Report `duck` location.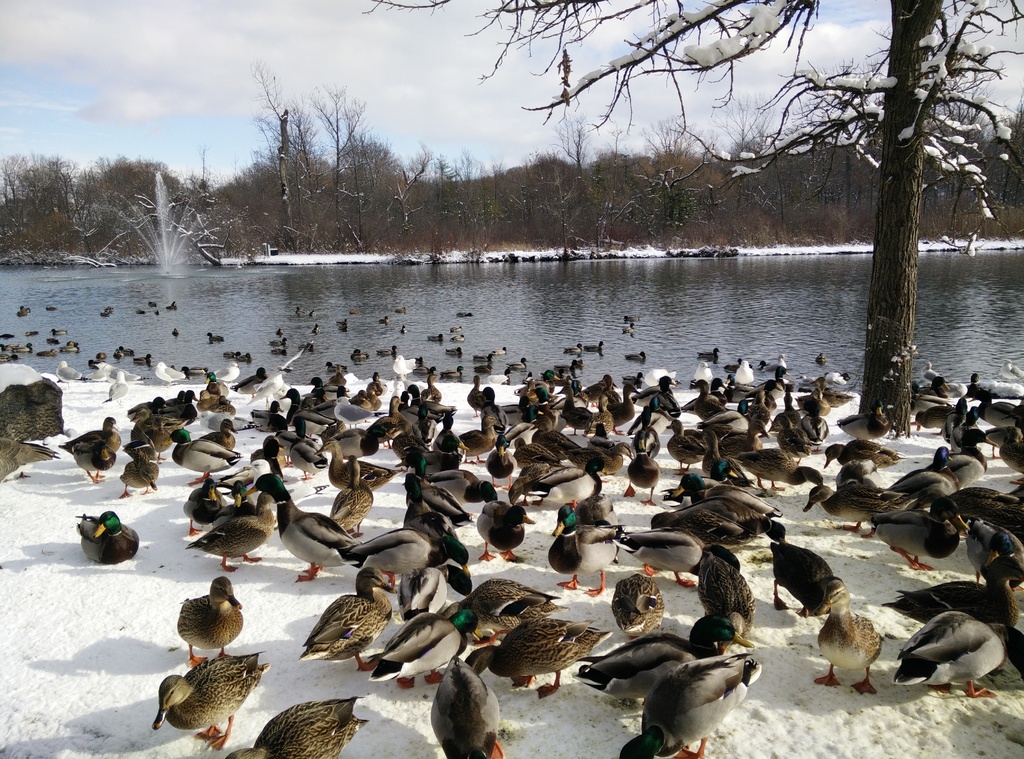
Report: {"x1": 111, "y1": 445, "x2": 157, "y2": 497}.
